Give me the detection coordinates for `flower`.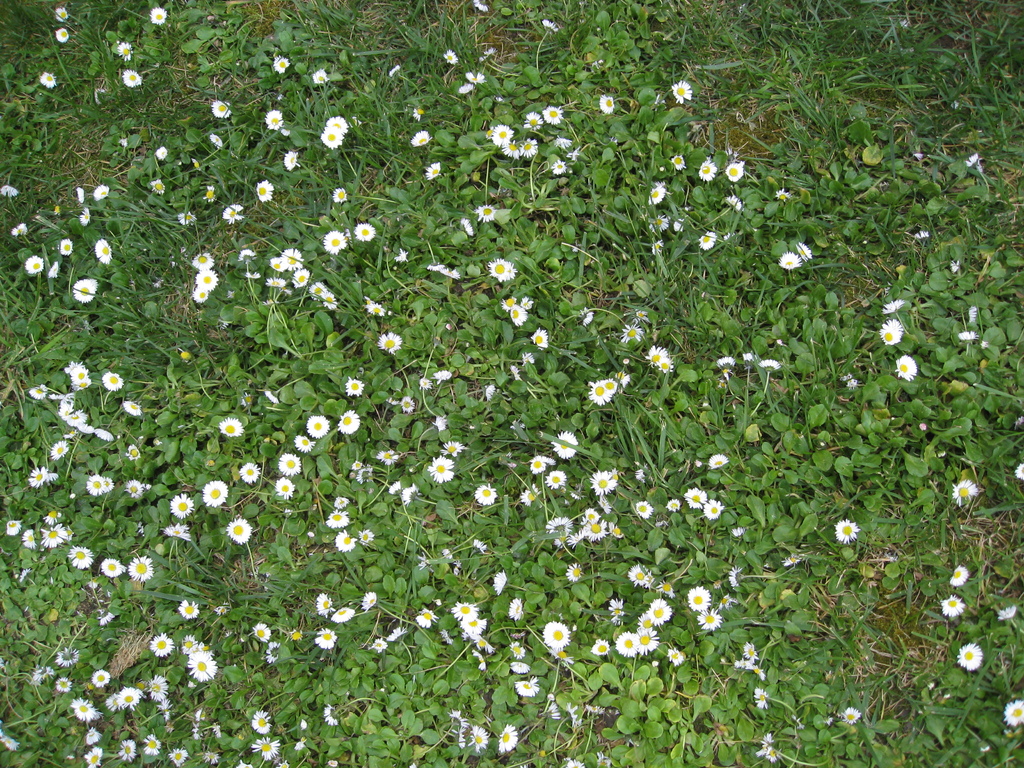
bbox=(417, 557, 435, 577).
